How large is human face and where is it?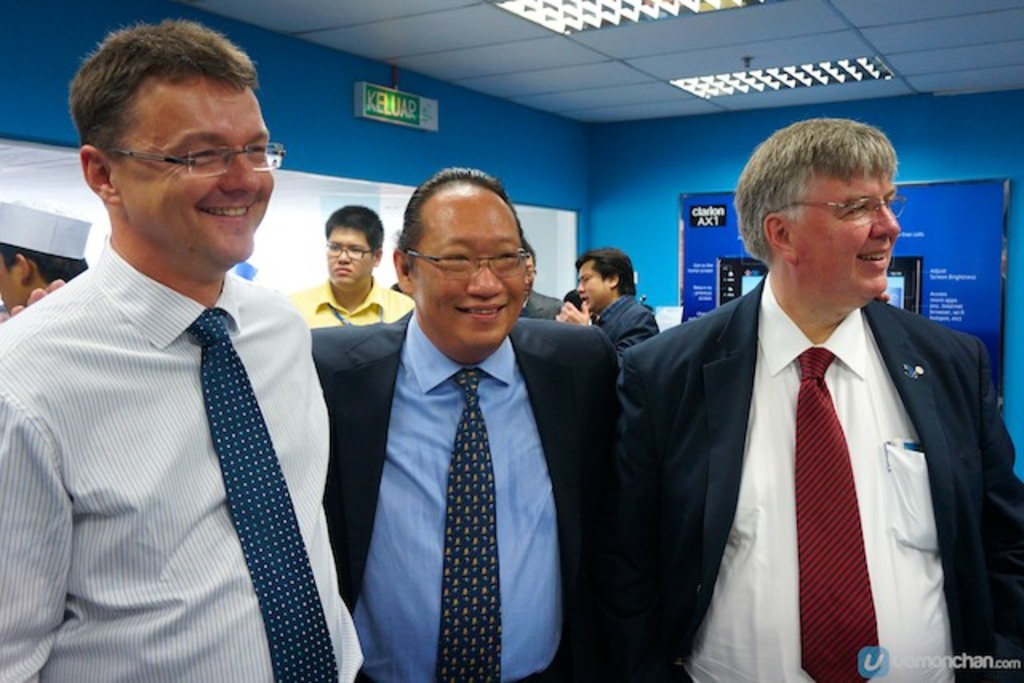
Bounding box: l=114, t=85, r=275, b=269.
